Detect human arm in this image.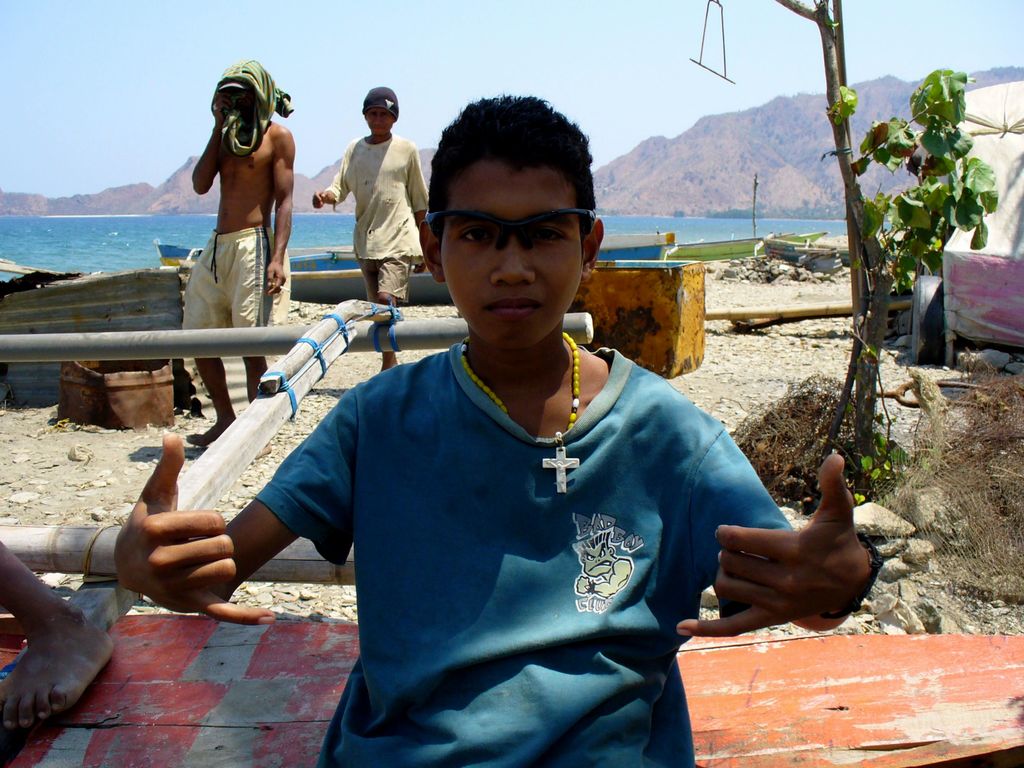
Detection: {"x1": 401, "y1": 134, "x2": 429, "y2": 273}.
